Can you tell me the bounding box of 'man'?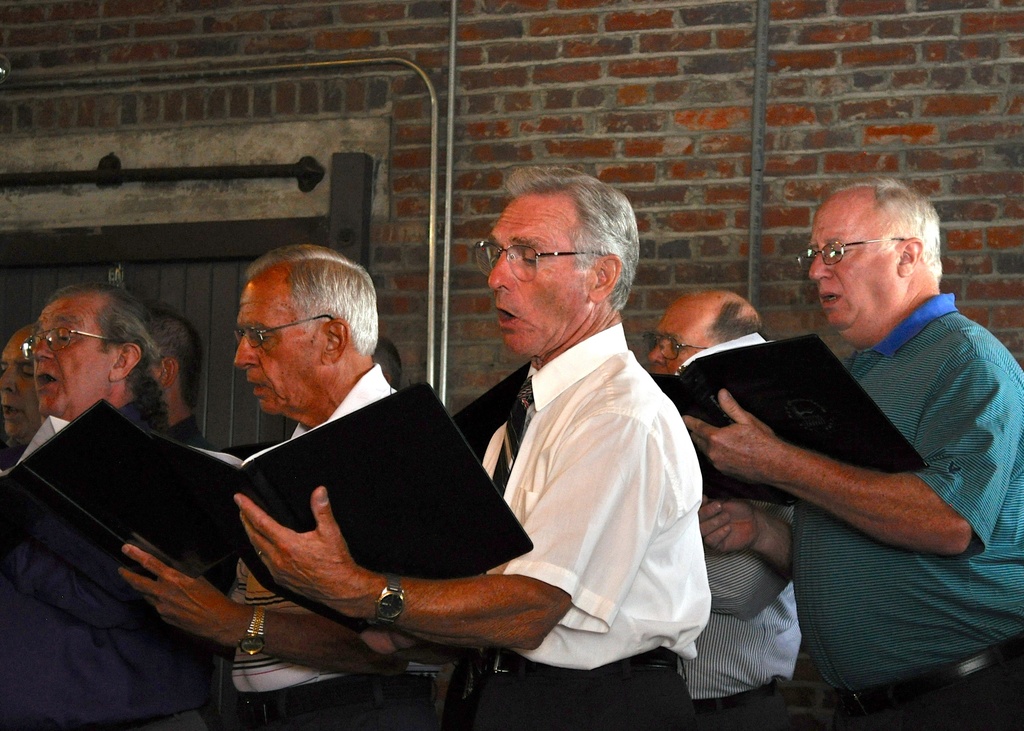
select_region(685, 180, 1023, 730).
